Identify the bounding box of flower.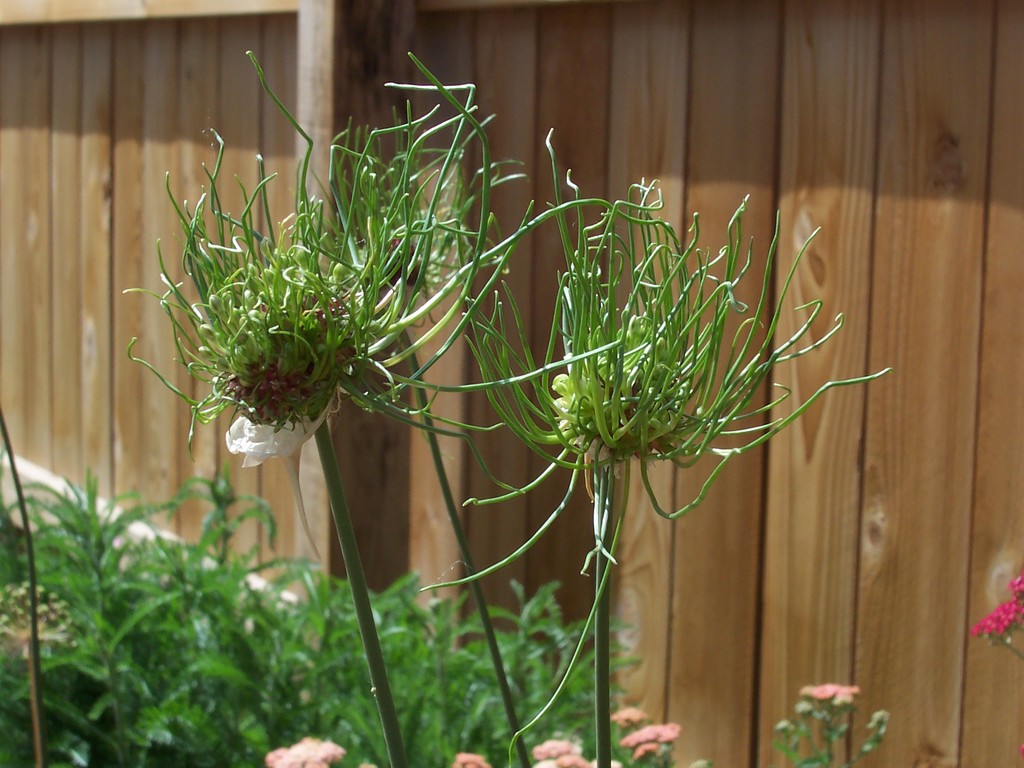
bbox=[611, 708, 647, 728].
